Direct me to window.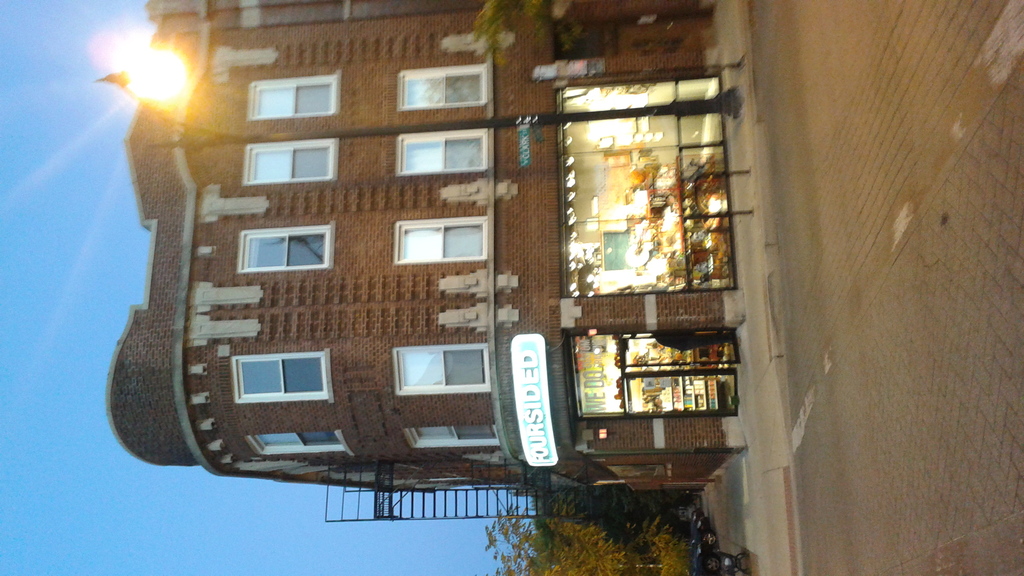
Direction: bbox=(403, 423, 502, 451).
